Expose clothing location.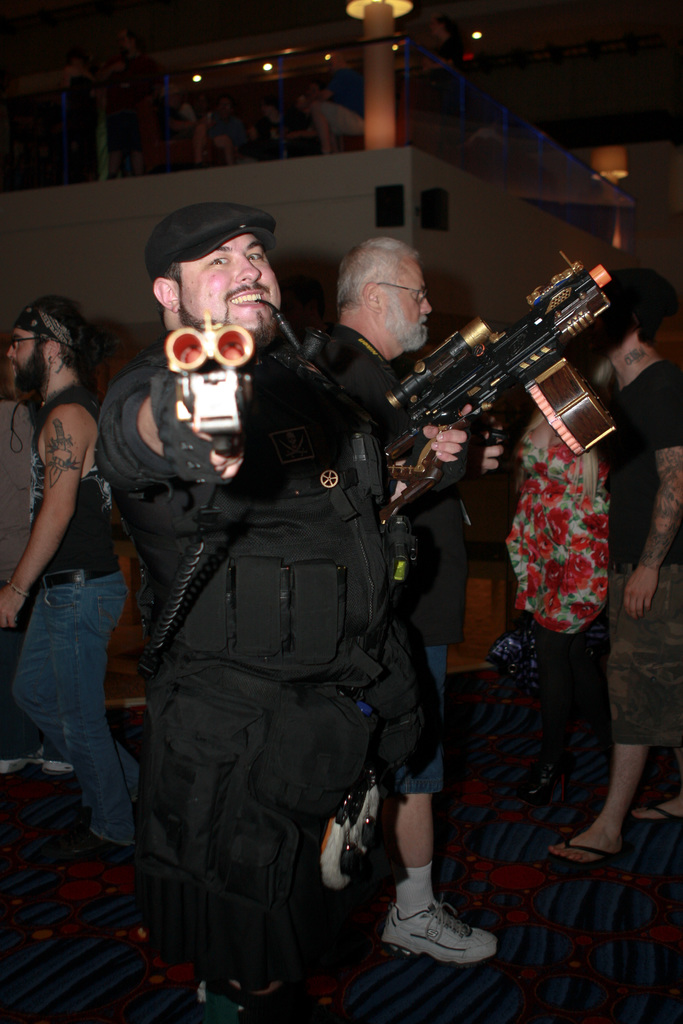
Exposed at locate(466, 397, 629, 748).
